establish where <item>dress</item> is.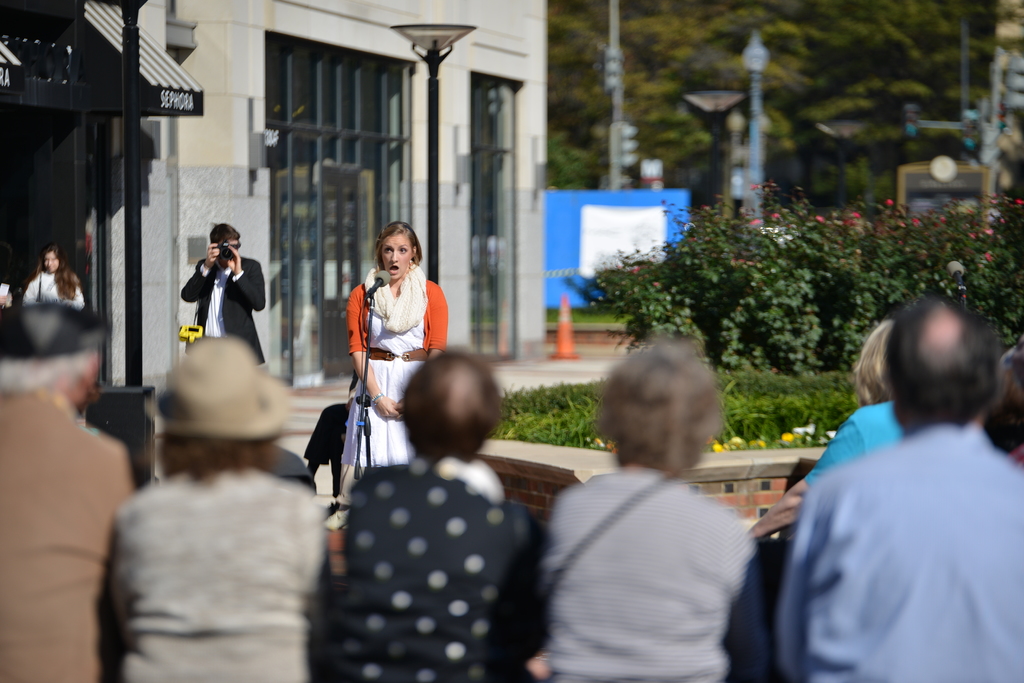
Established at x1=351, y1=257, x2=450, y2=467.
